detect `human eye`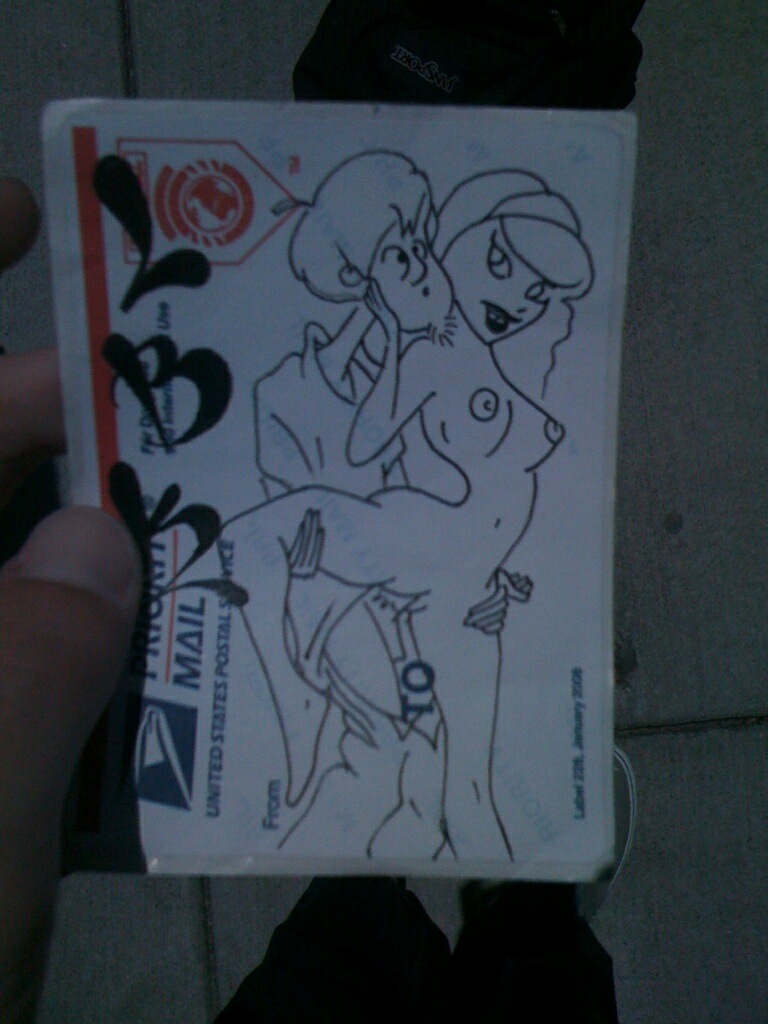
<bbox>483, 249, 510, 276</bbox>
